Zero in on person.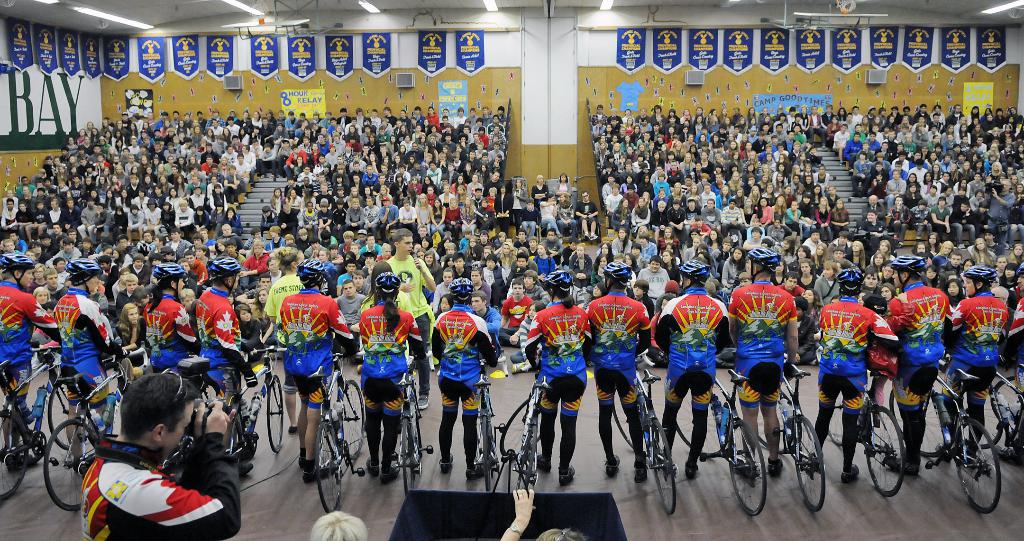
Zeroed in: box=[499, 486, 587, 540].
